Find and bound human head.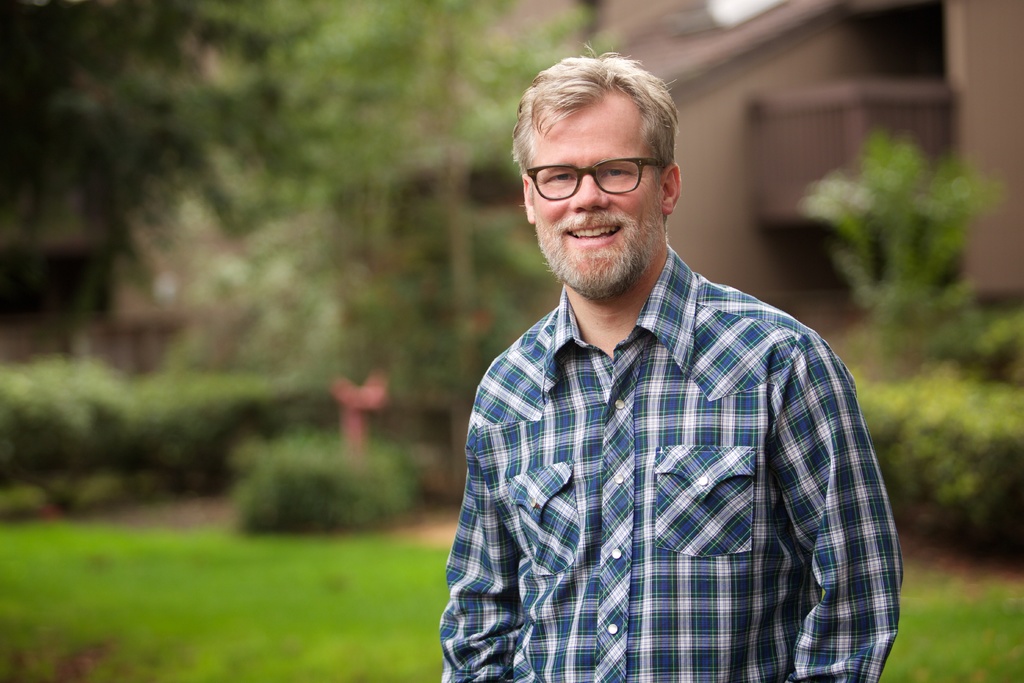
Bound: (x1=509, y1=48, x2=703, y2=293).
